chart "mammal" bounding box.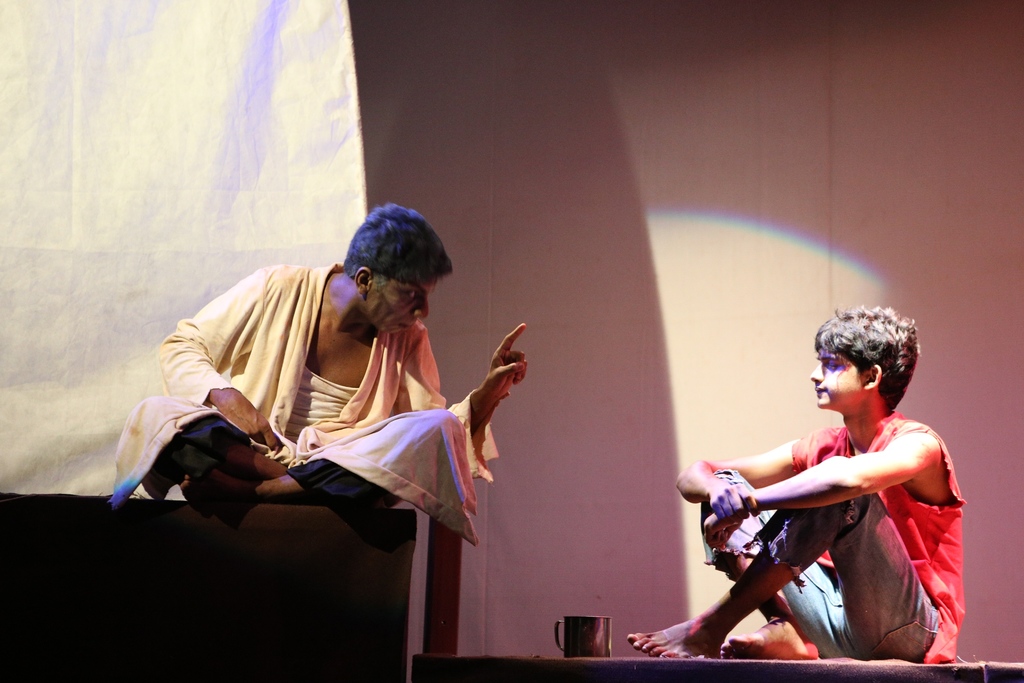
Charted: l=682, t=355, r=982, b=662.
